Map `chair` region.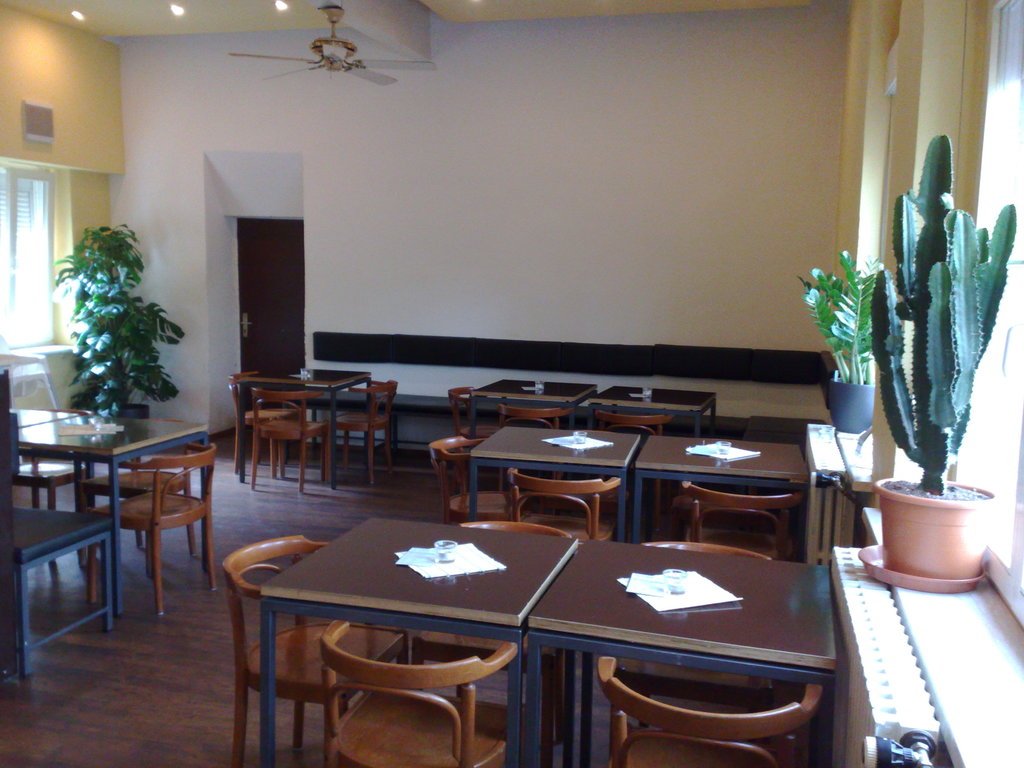
Mapped to region(448, 387, 497, 451).
